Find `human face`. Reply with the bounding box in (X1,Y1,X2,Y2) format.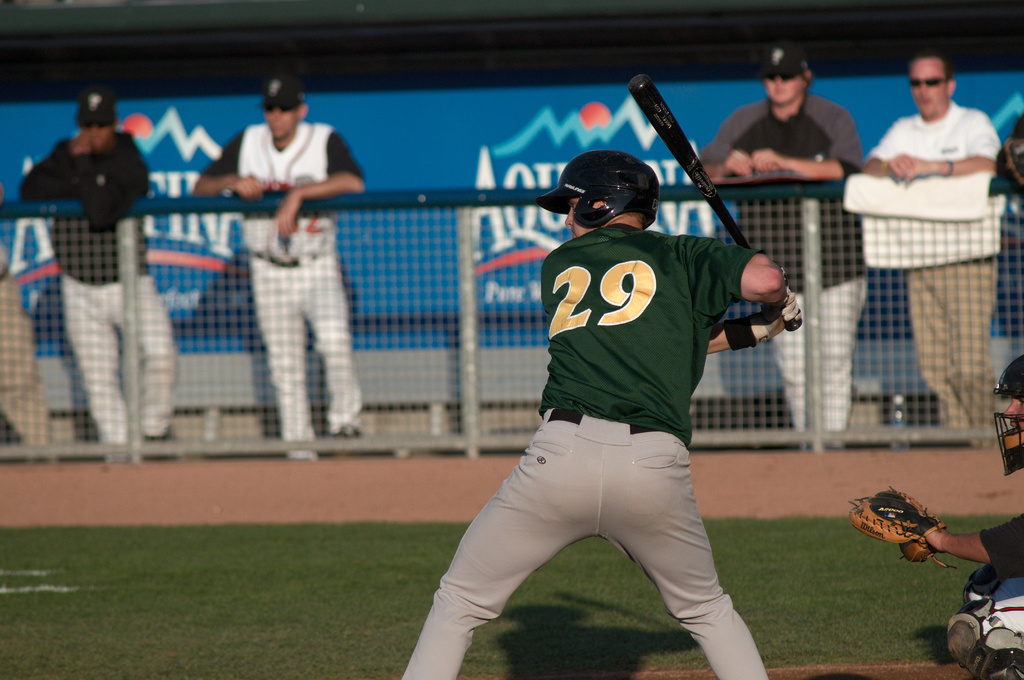
(77,122,111,145).
